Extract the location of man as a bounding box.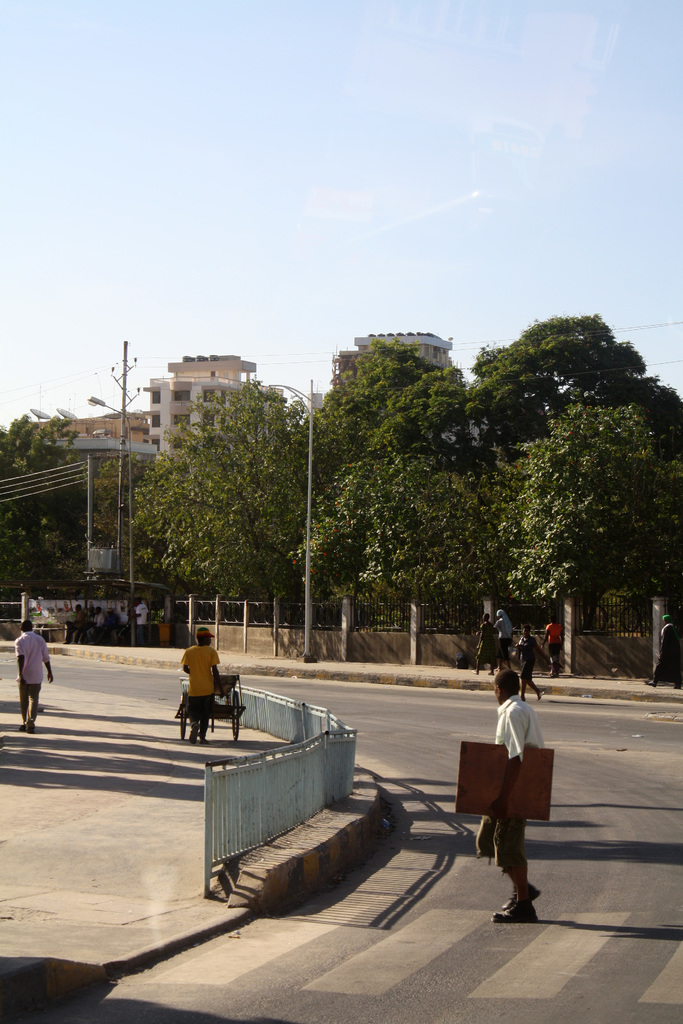
(507, 624, 542, 699).
